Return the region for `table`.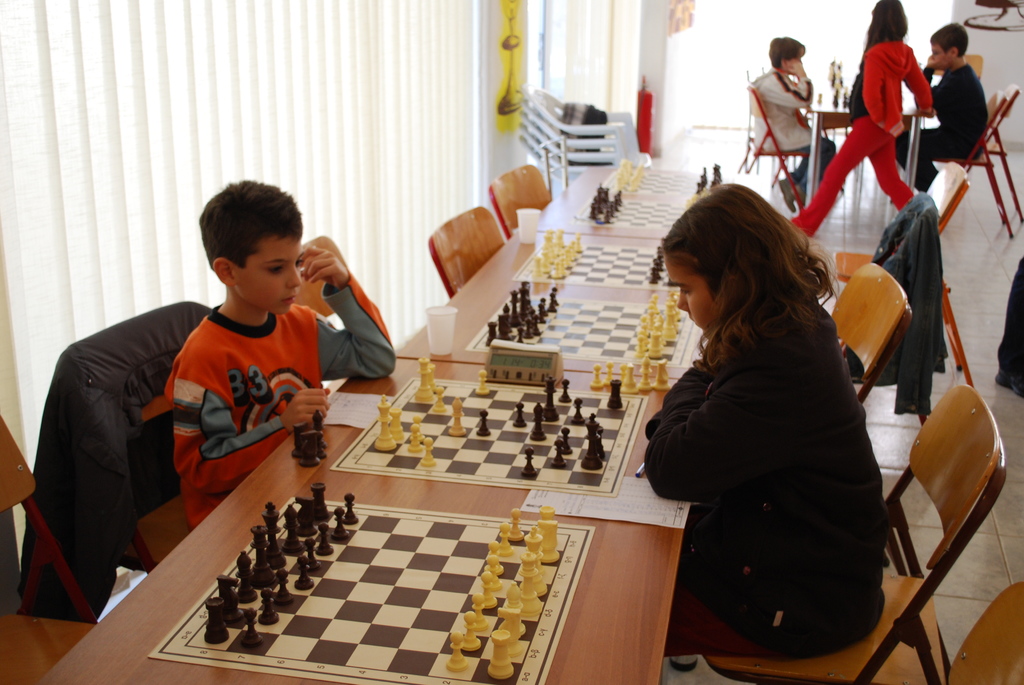
box=[535, 166, 712, 239].
